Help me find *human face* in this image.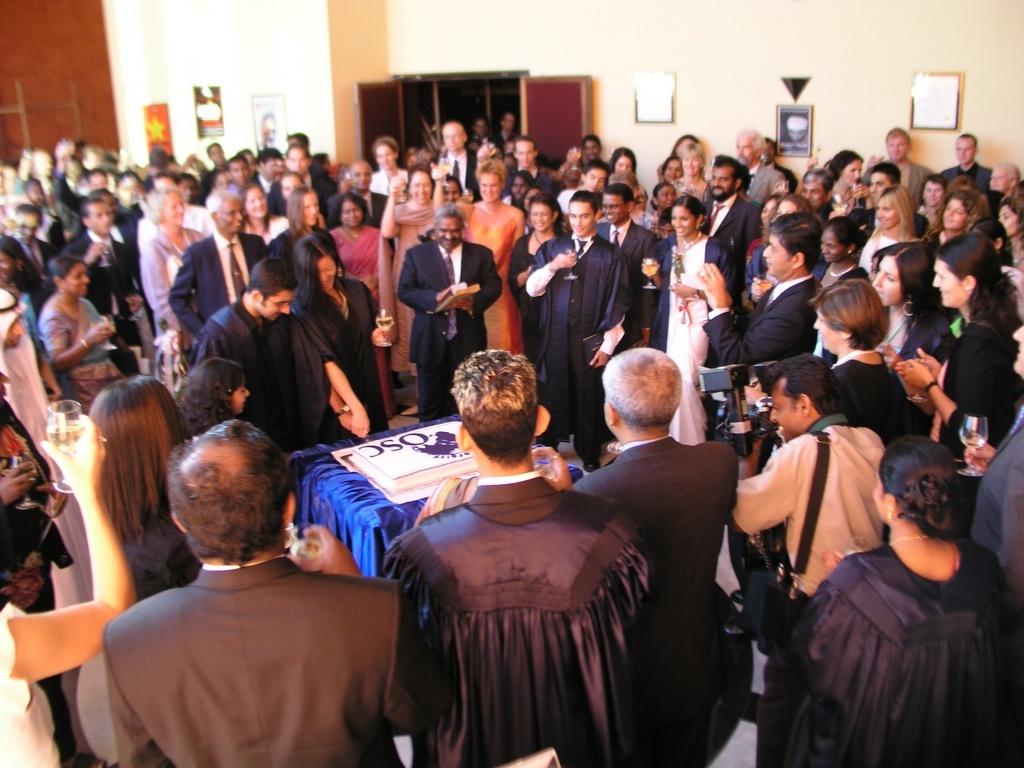
Found it: select_region(265, 158, 281, 177).
